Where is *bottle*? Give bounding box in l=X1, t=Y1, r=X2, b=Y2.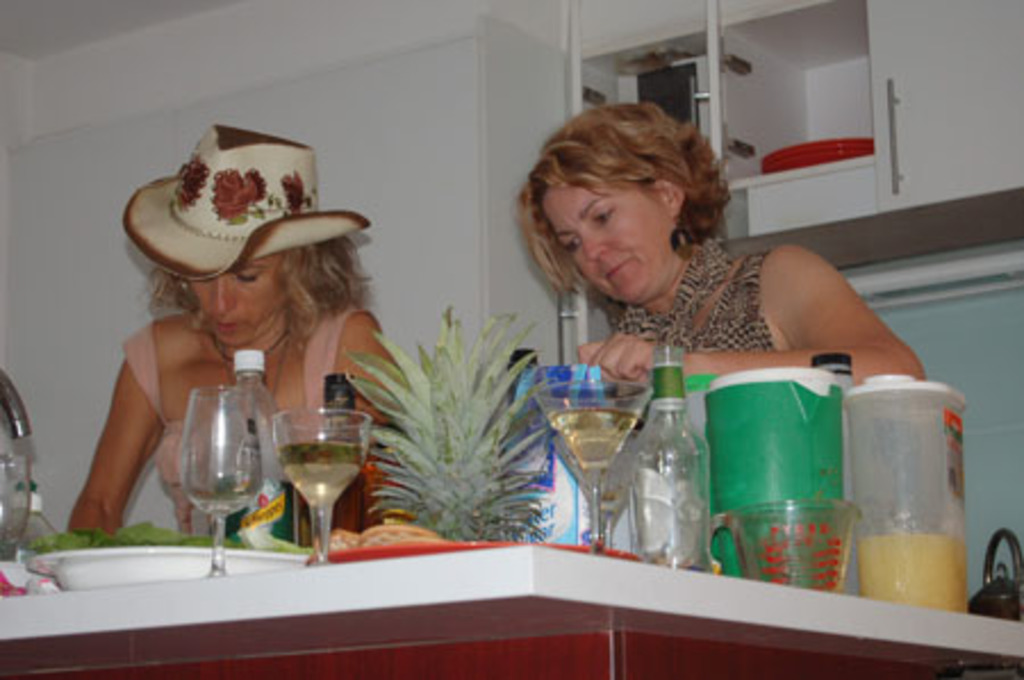
l=808, t=353, r=858, b=393.
